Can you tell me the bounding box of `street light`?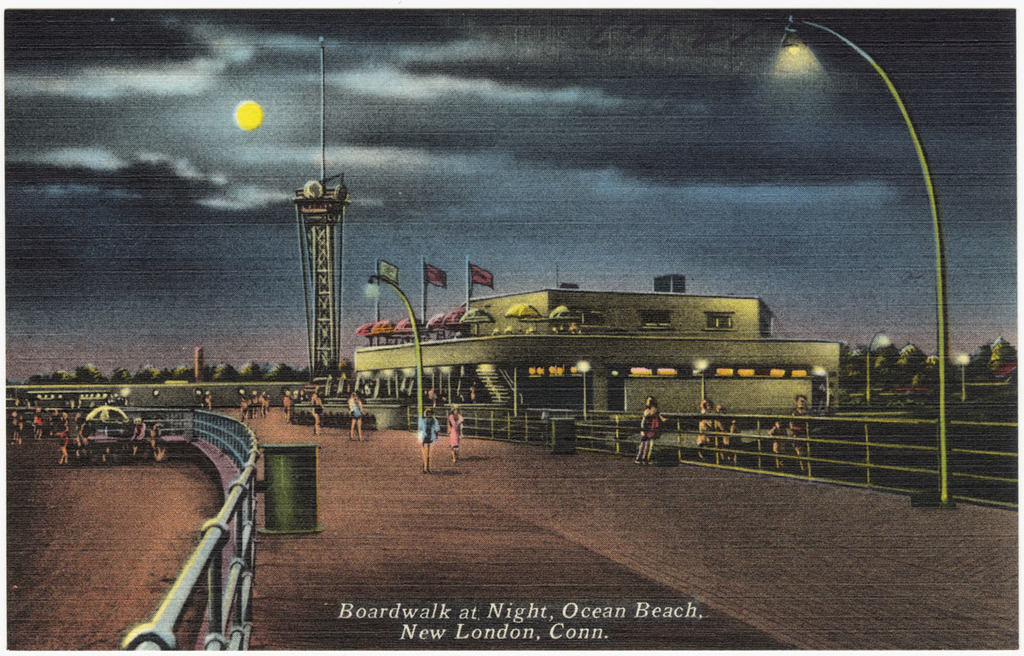
x1=358, y1=270, x2=416, y2=440.
